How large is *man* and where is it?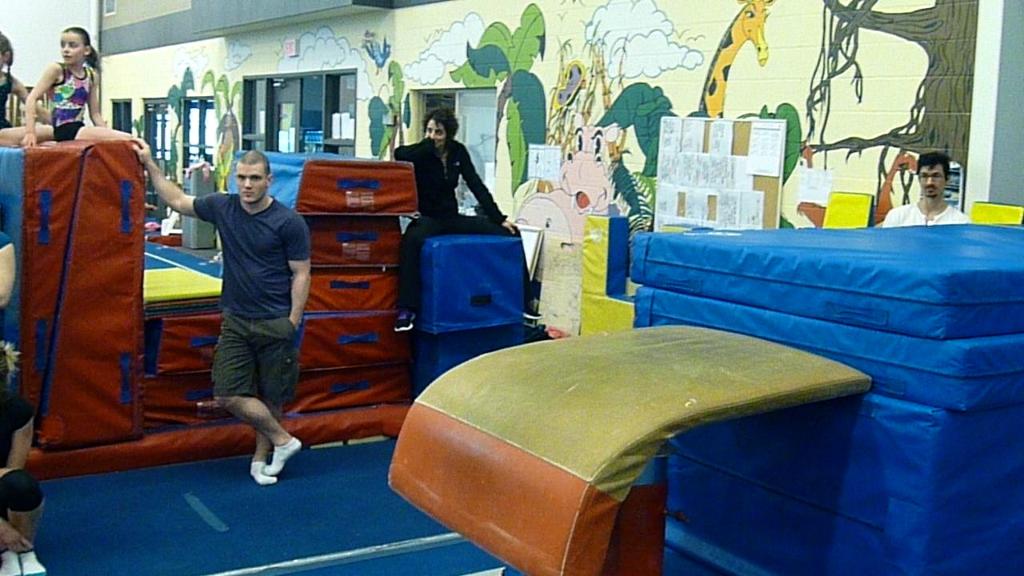
Bounding box: bbox(883, 150, 973, 230).
